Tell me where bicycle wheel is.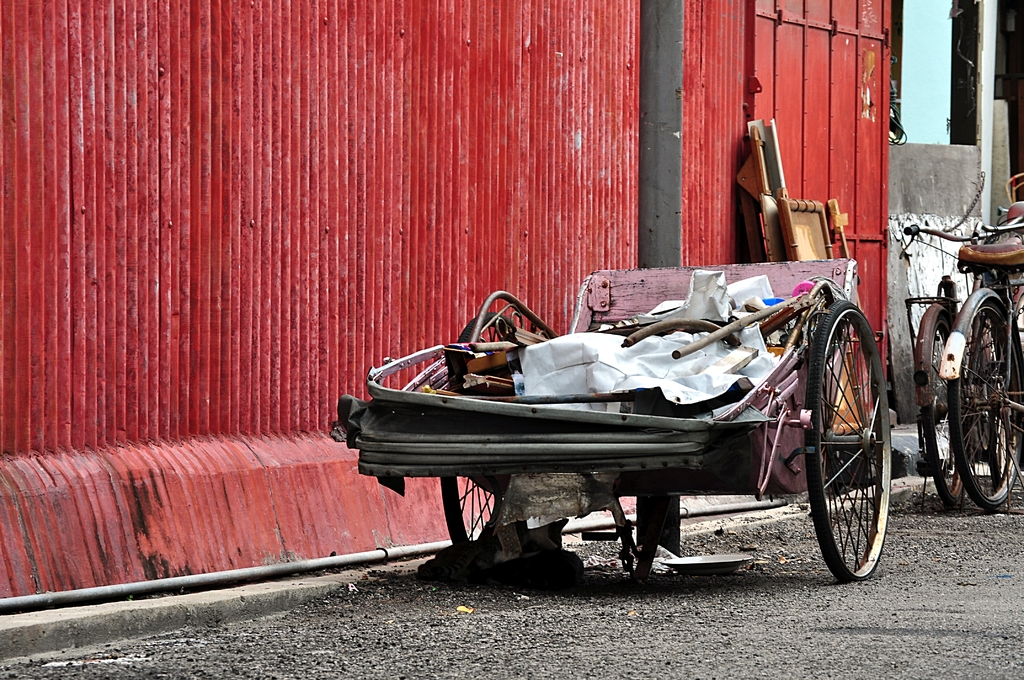
bicycle wheel is at 439, 312, 514, 553.
